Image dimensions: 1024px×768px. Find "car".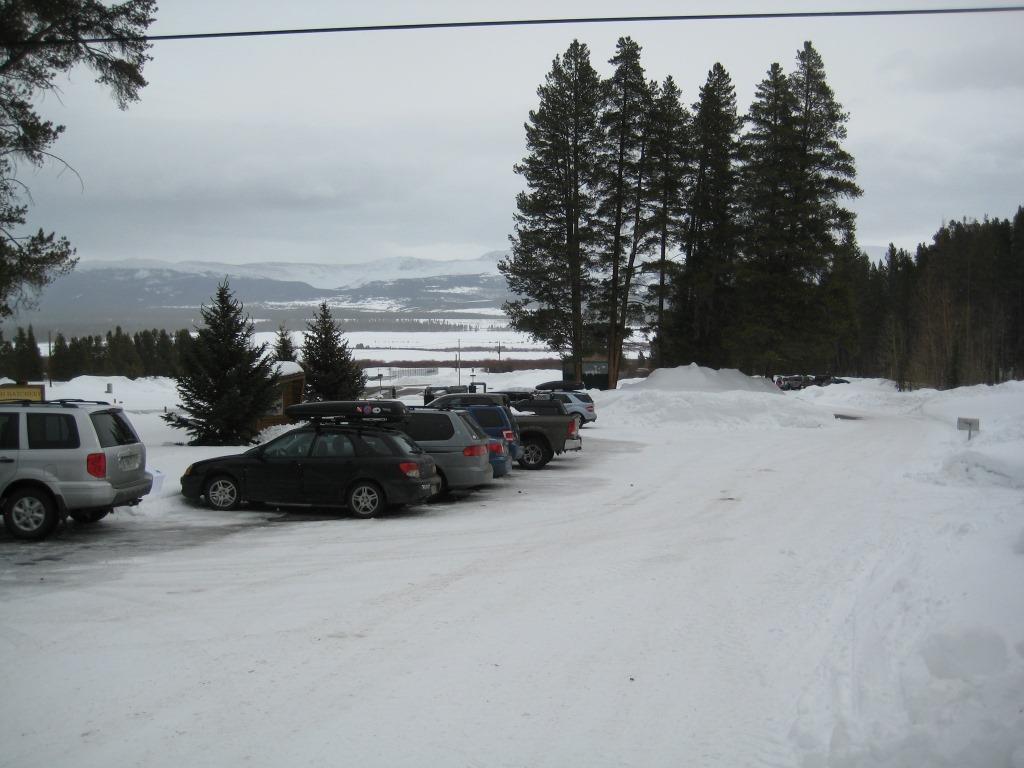
pyautogui.locateOnScreen(457, 408, 511, 474).
